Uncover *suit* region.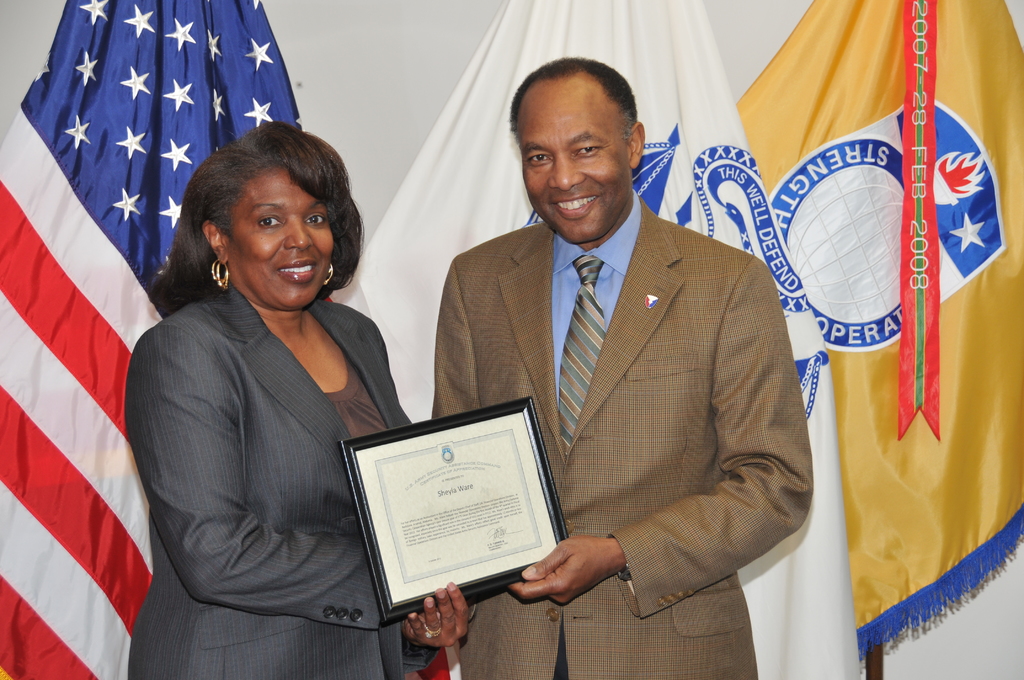
Uncovered: BBox(417, 81, 820, 658).
